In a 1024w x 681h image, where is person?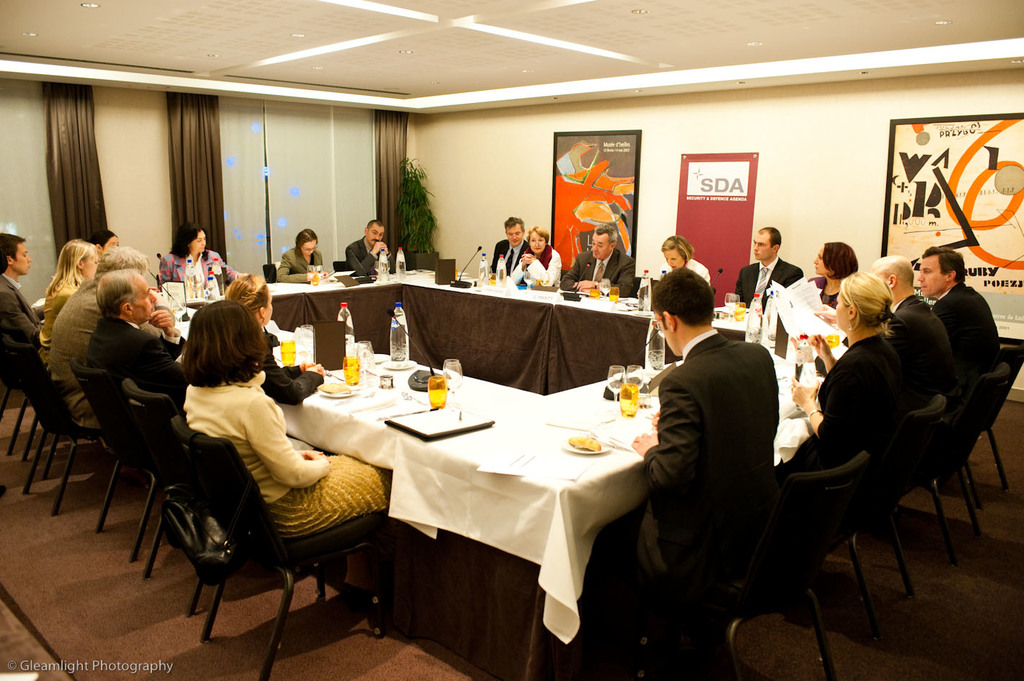
<bbox>503, 228, 561, 295</bbox>.
